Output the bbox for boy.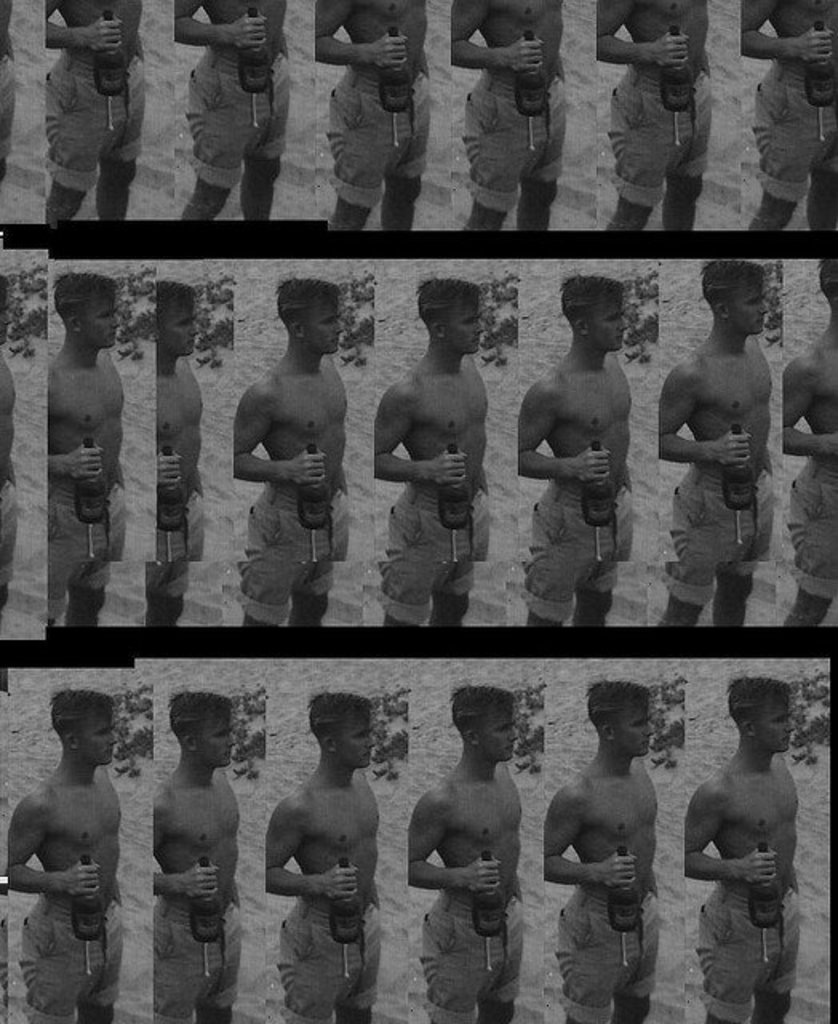
542, 682, 662, 1022.
